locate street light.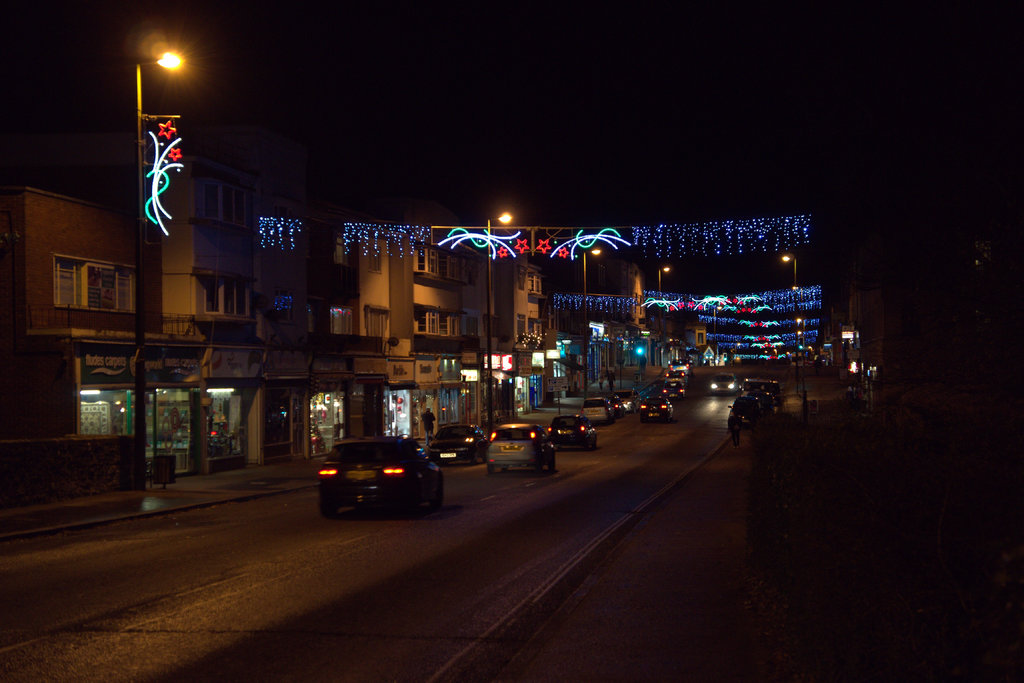
Bounding box: [483, 213, 516, 441].
